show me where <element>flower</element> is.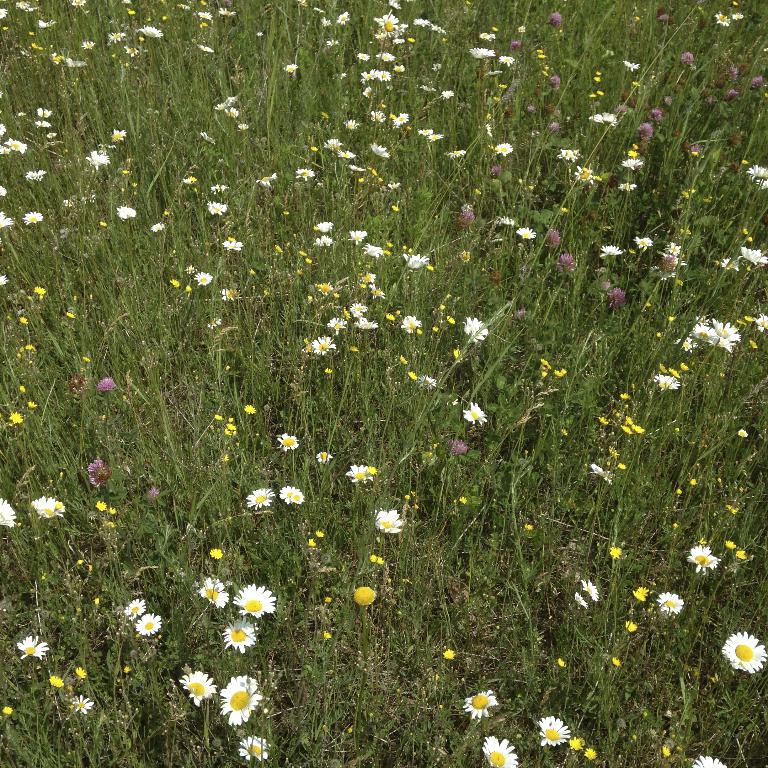
<element>flower</element> is at (left=721, top=254, right=738, bottom=268).
